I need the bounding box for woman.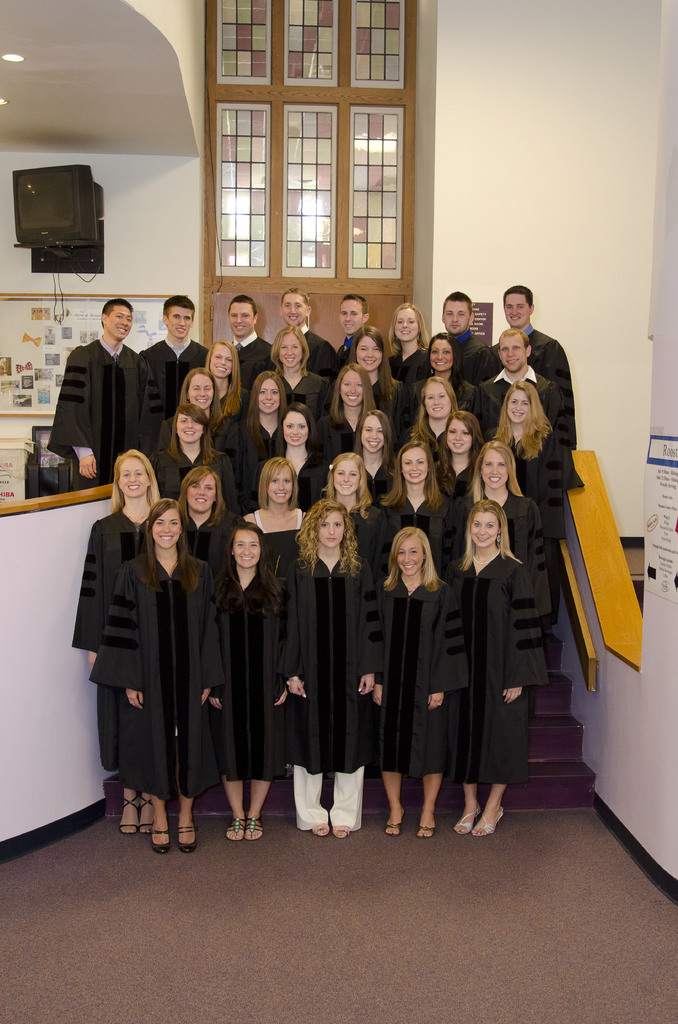
Here it is: locate(409, 365, 479, 454).
